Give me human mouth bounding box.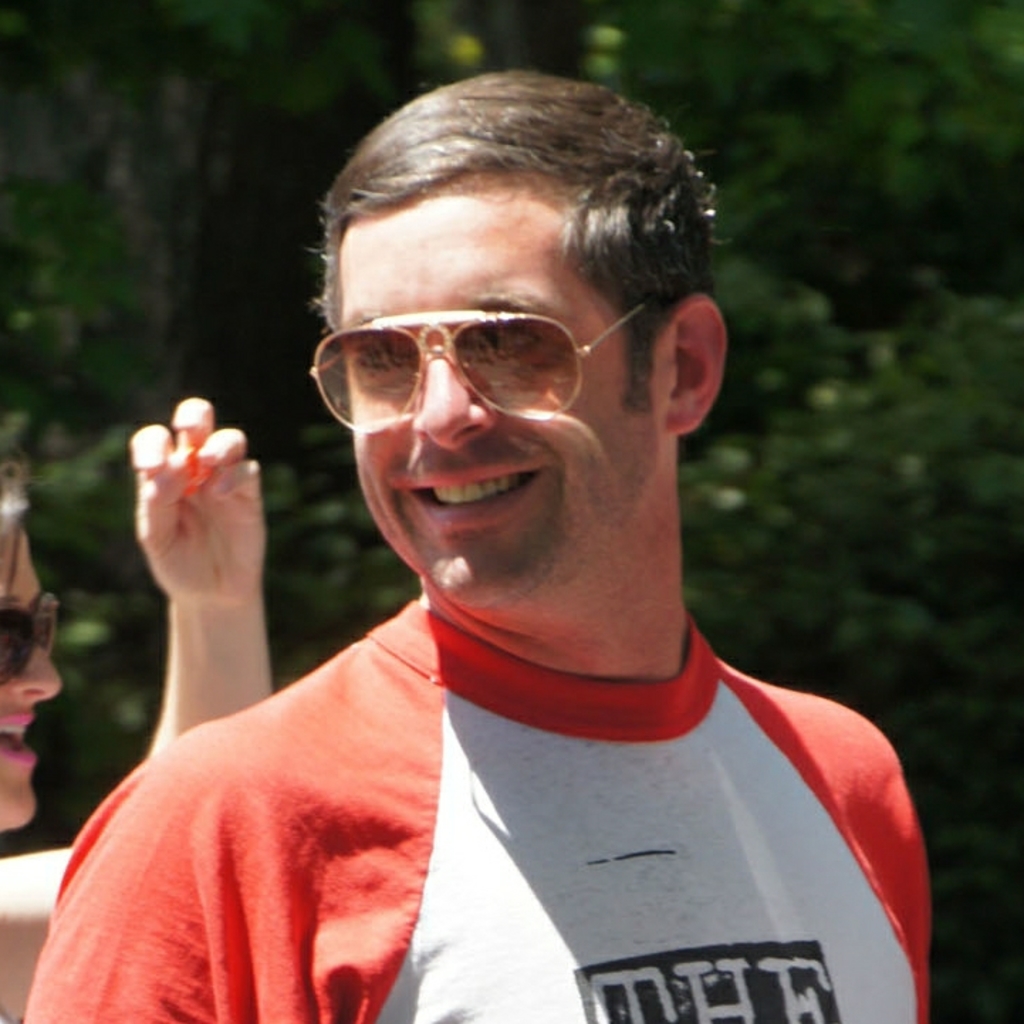
412/472/543/511.
